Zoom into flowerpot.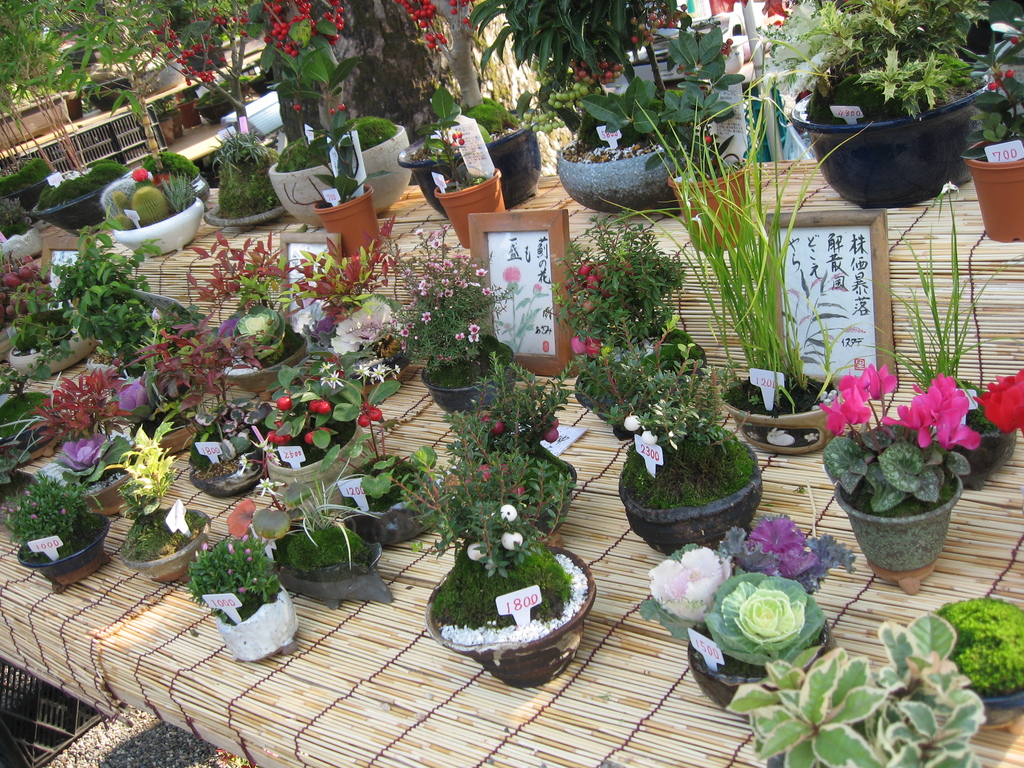
Zoom target: (67, 455, 144, 515).
